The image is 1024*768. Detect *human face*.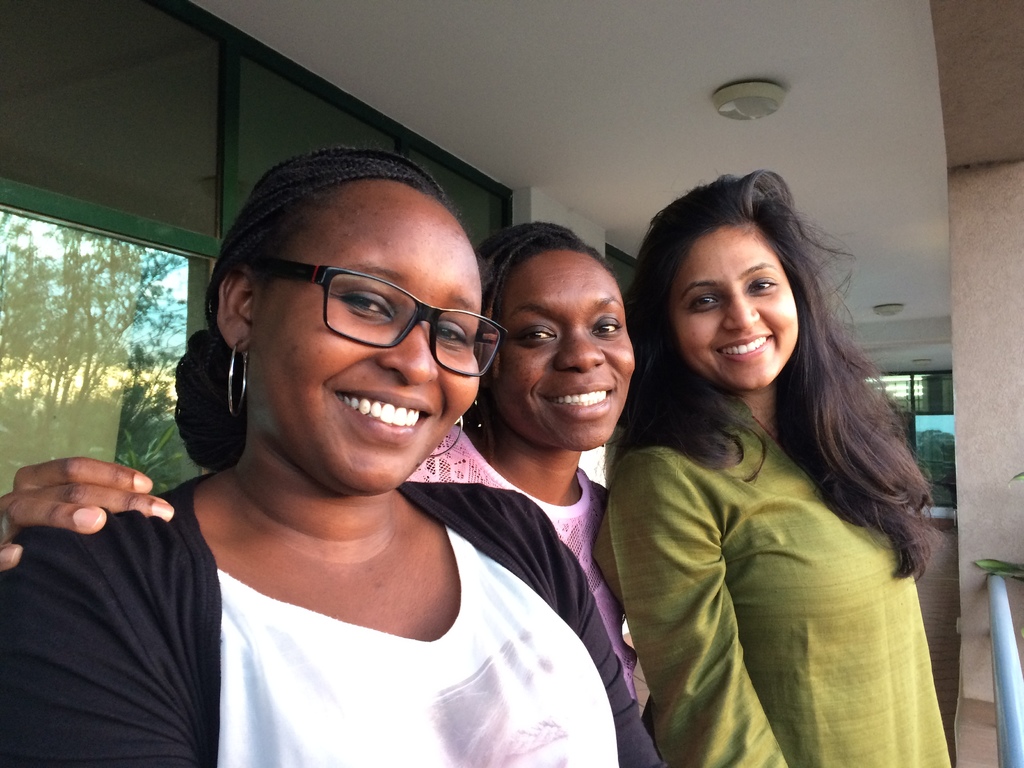
Detection: box=[500, 244, 636, 444].
